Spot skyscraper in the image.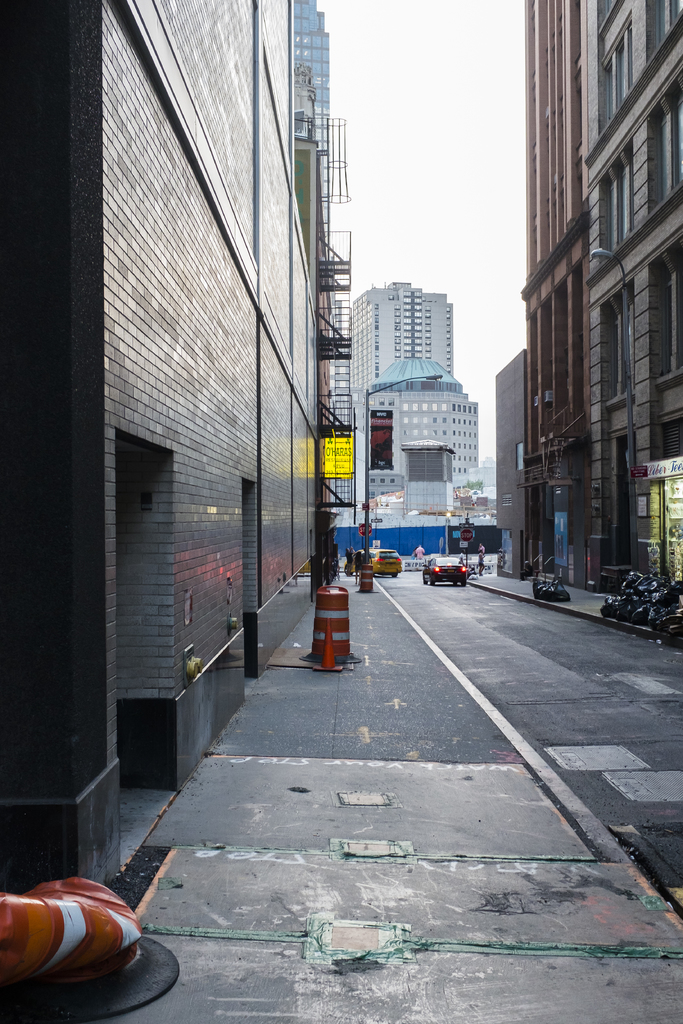
skyscraper found at 496,0,599,579.
